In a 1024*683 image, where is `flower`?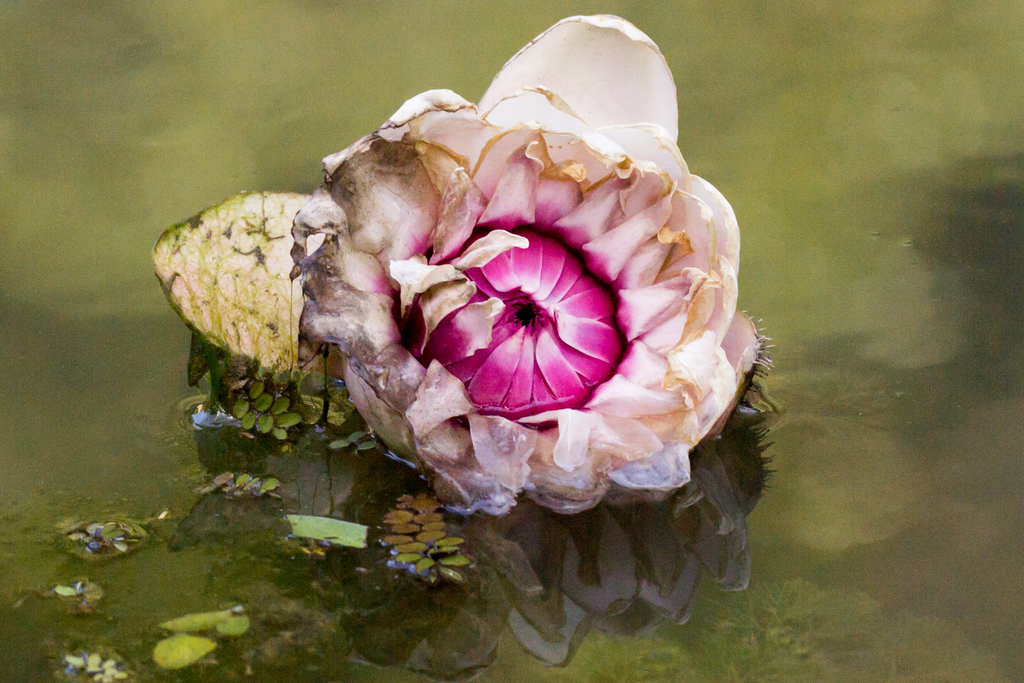
rect(289, 75, 771, 531).
